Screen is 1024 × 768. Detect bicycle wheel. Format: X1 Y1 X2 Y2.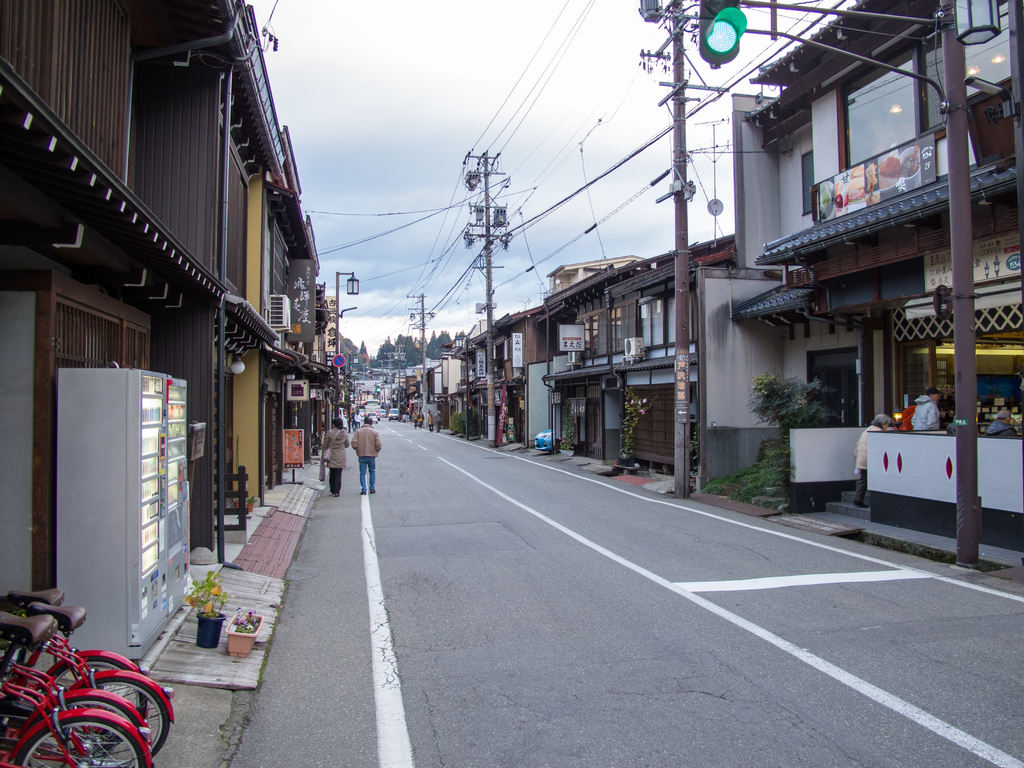
43 655 145 744.
